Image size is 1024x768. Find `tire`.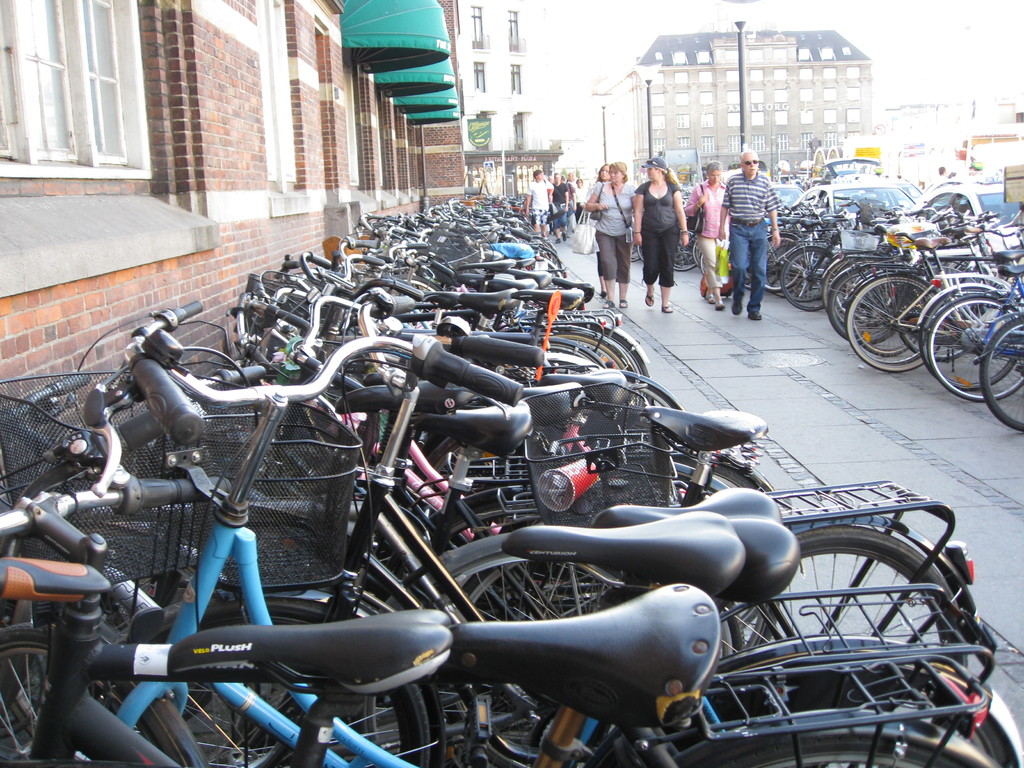
region(980, 312, 1023, 430).
